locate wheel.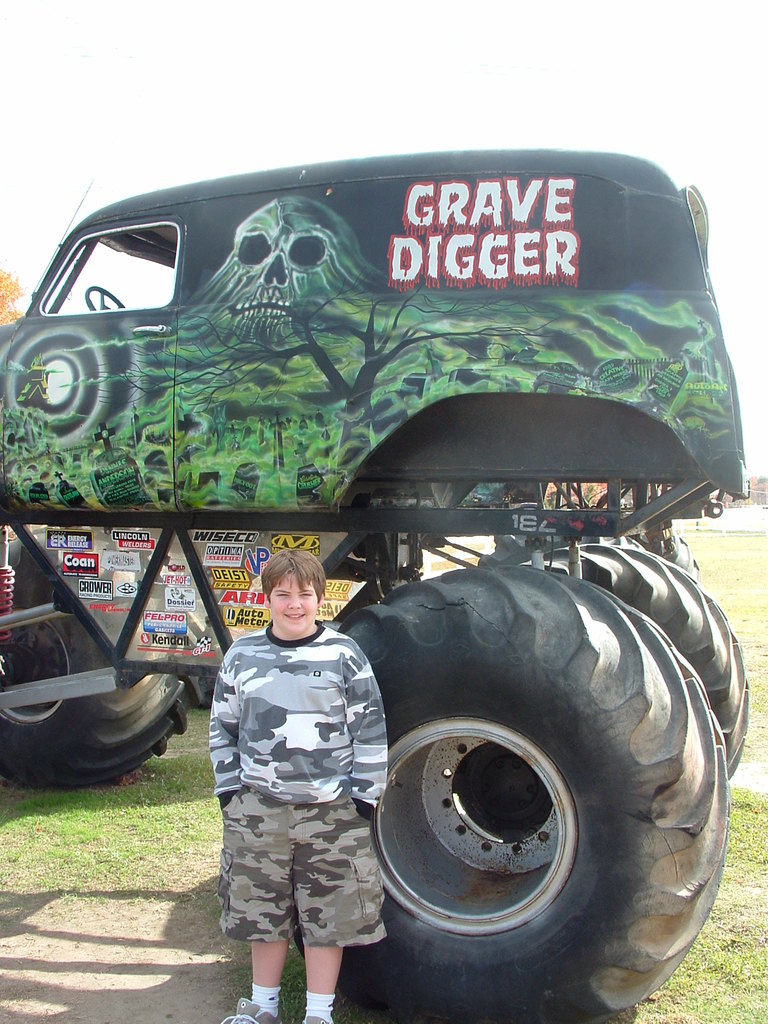
Bounding box: bbox=[0, 538, 202, 790].
